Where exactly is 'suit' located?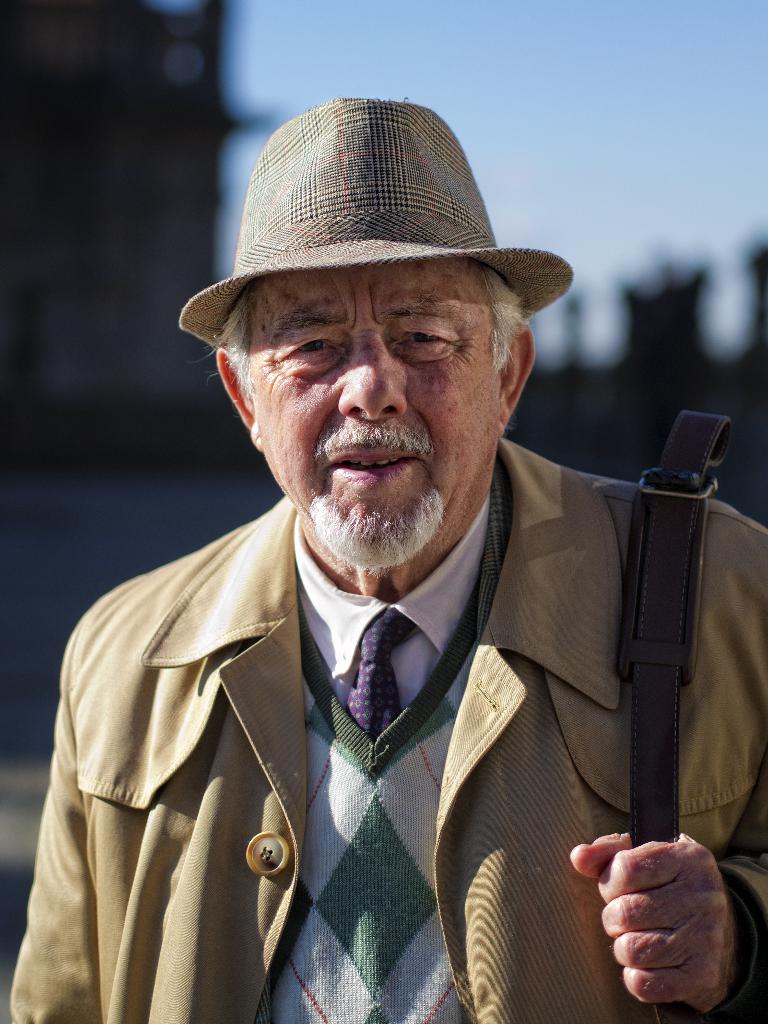
Its bounding box is l=67, t=216, r=702, b=1022.
